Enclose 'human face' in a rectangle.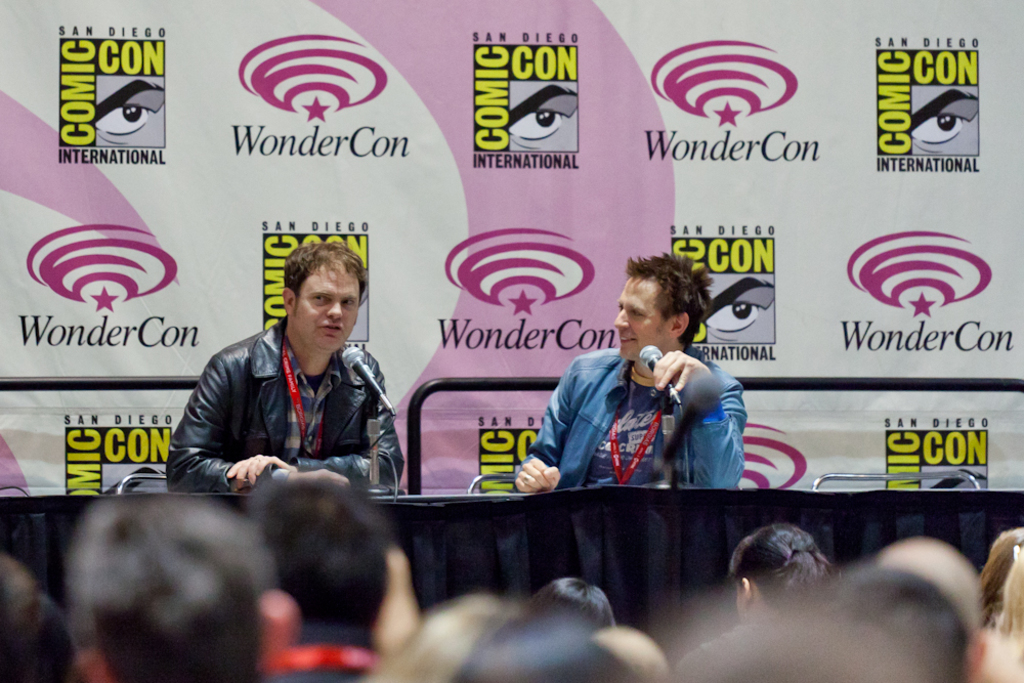
locate(99, 456, 172, 496).
